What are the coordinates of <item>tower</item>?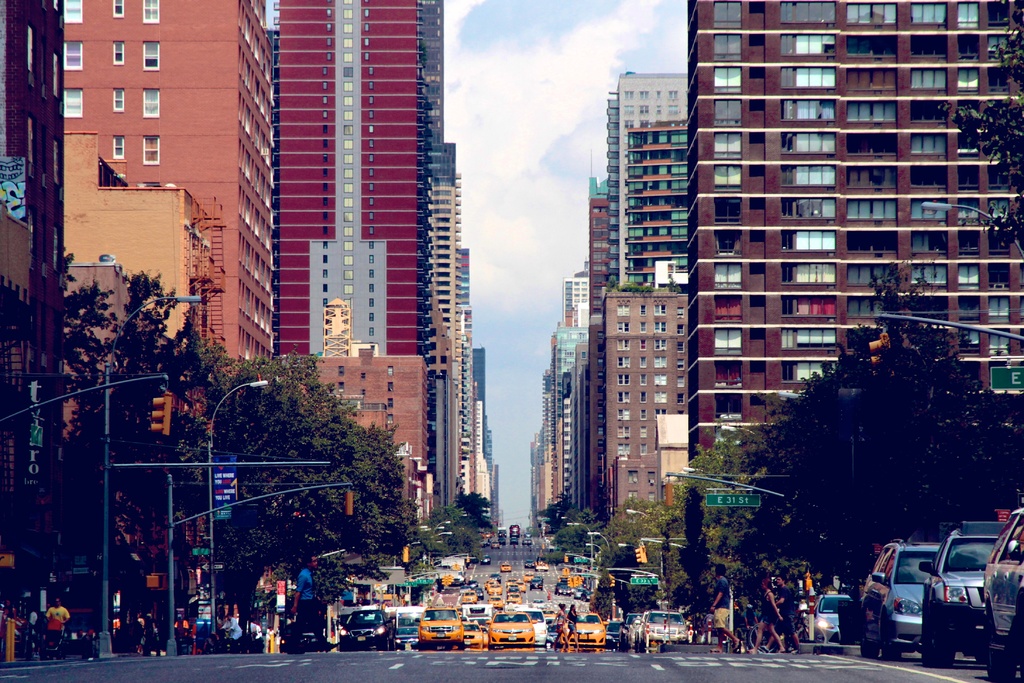
<bbox>216, 0, 465, 469</bbox>.
